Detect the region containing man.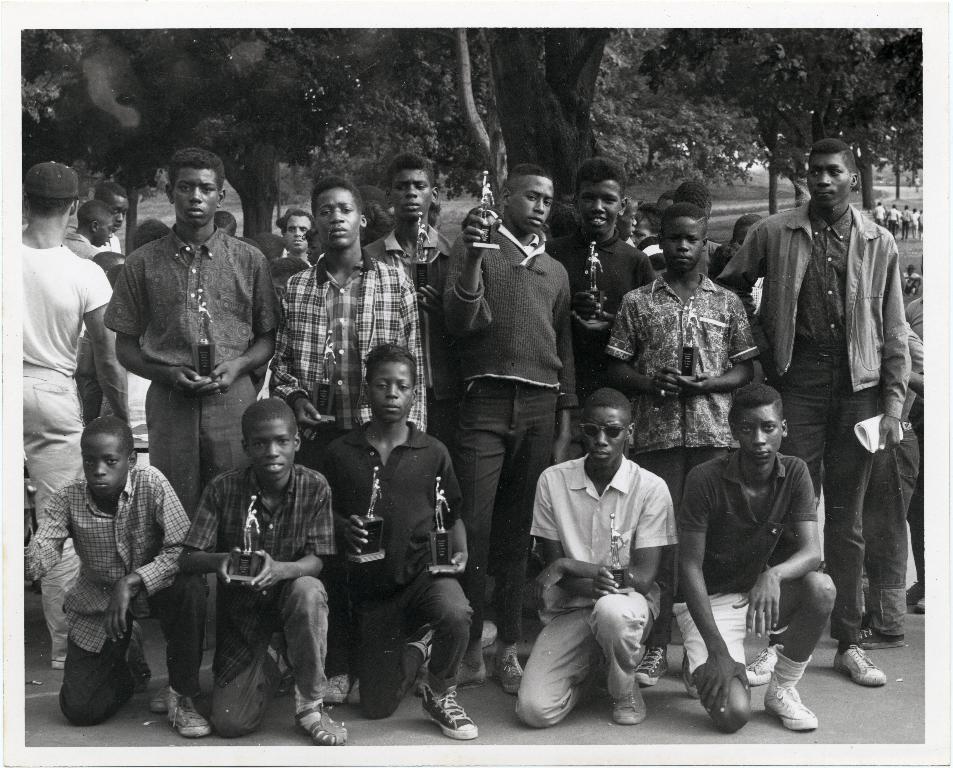
(left=873, top=200, right=886, bottom=222).
